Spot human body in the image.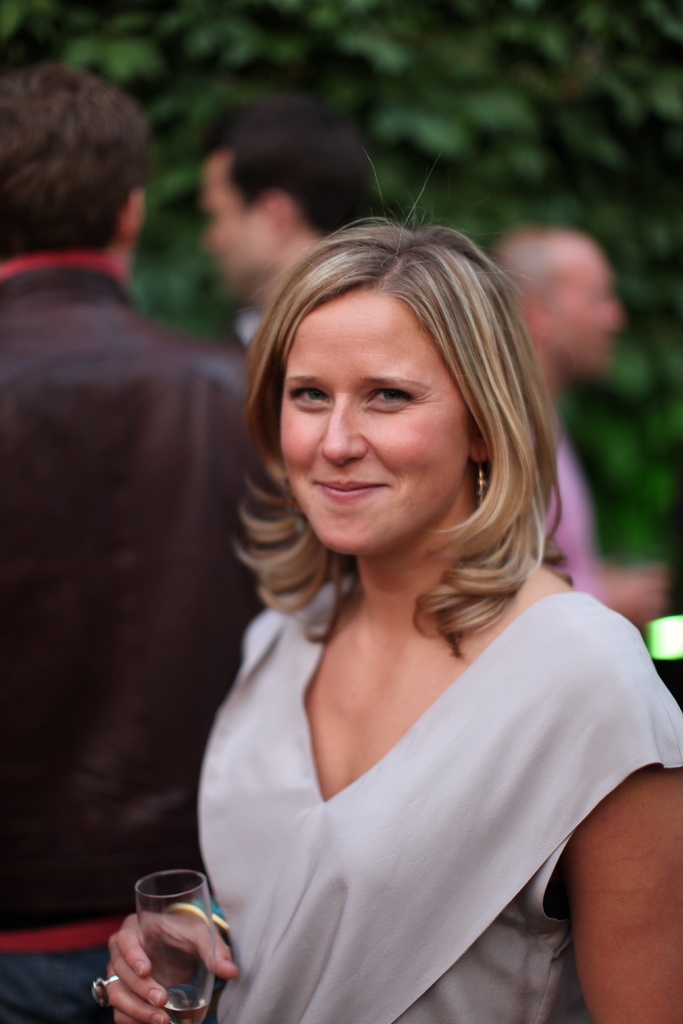
human body found at <bbox>187, 86, 378, 332</bbox>.
